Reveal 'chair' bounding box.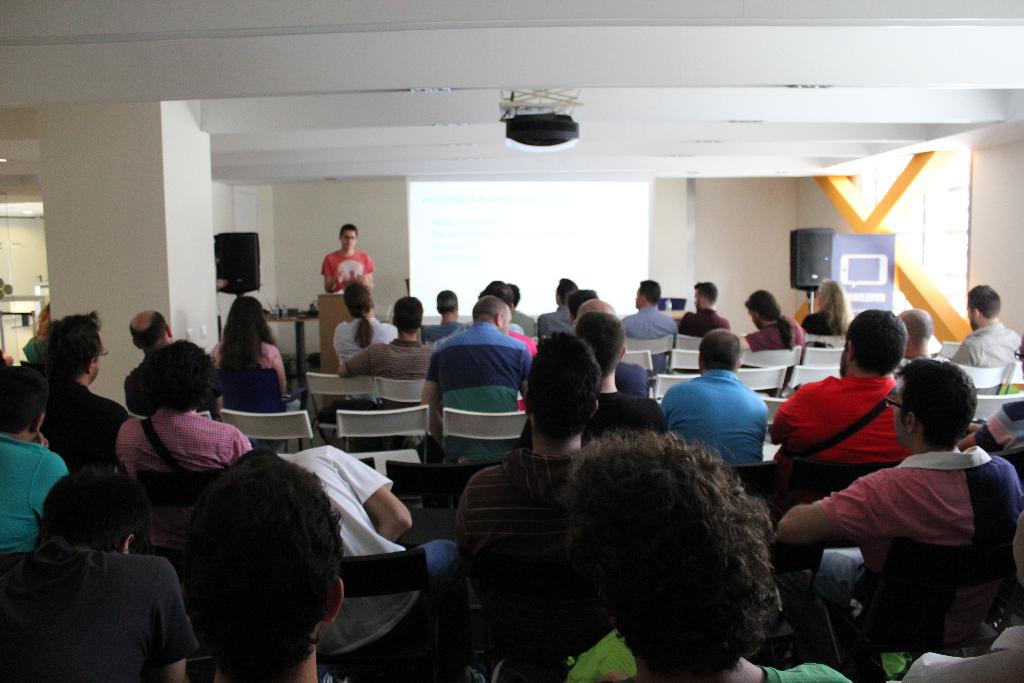
Revealed: (670,347,700,377).
